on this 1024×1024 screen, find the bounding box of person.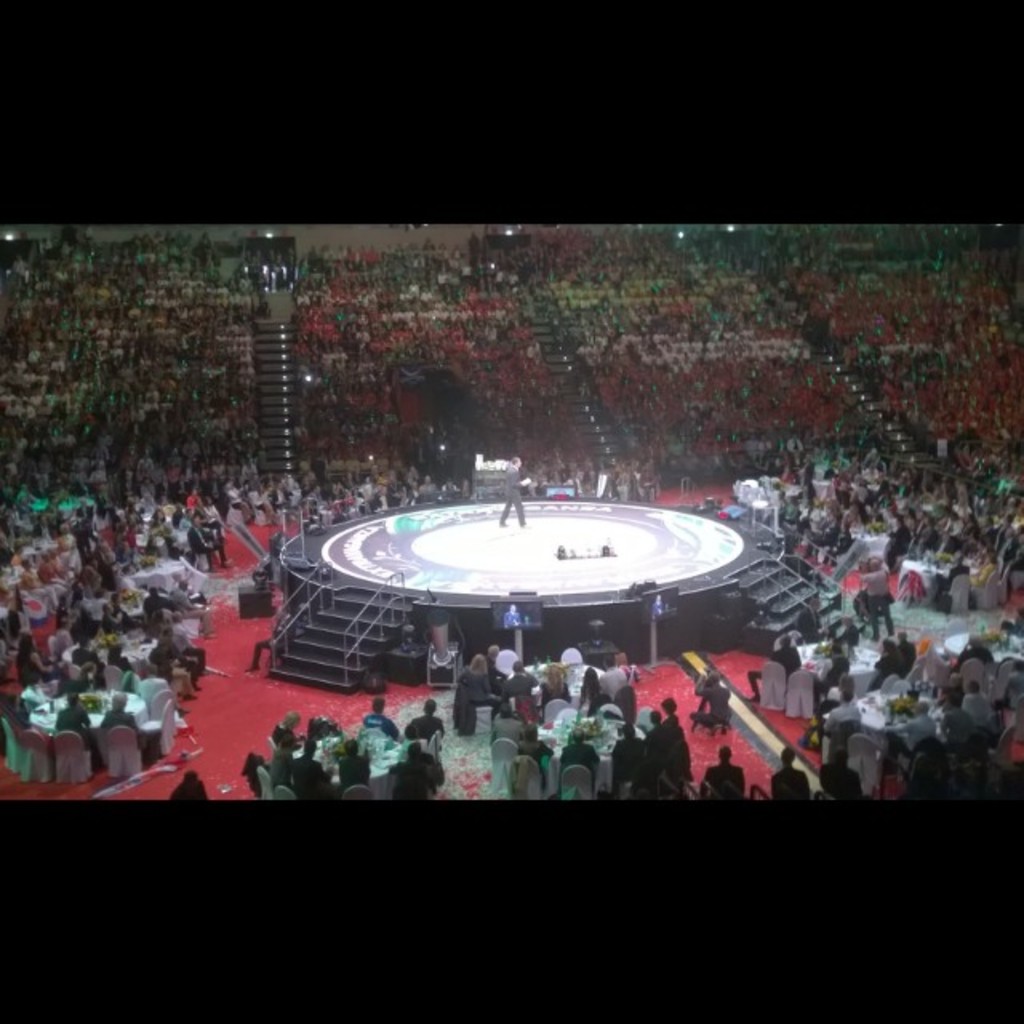
Bounding box: BBox(493, 451, 530, 528).
